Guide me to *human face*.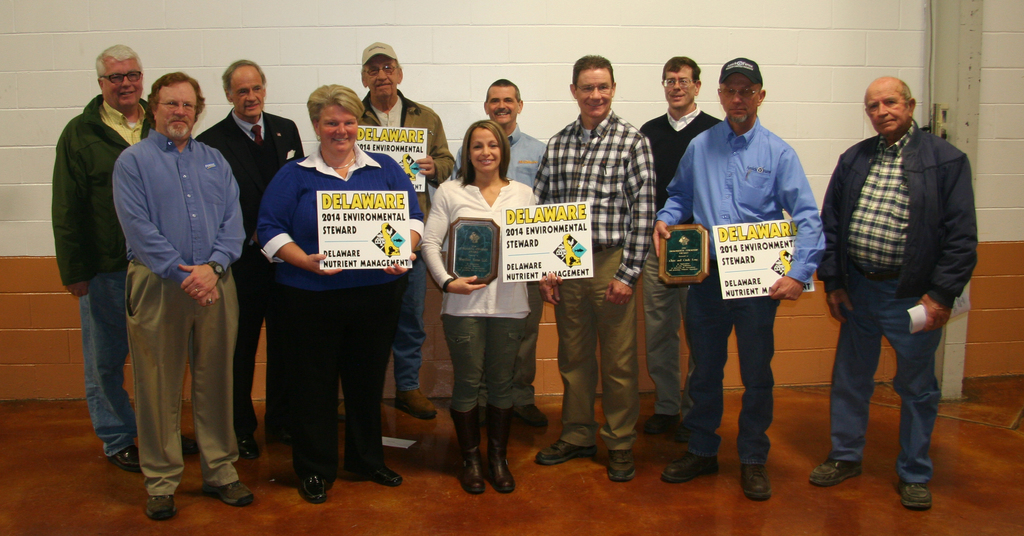
Guidance: 483, 86, 518, 121.
